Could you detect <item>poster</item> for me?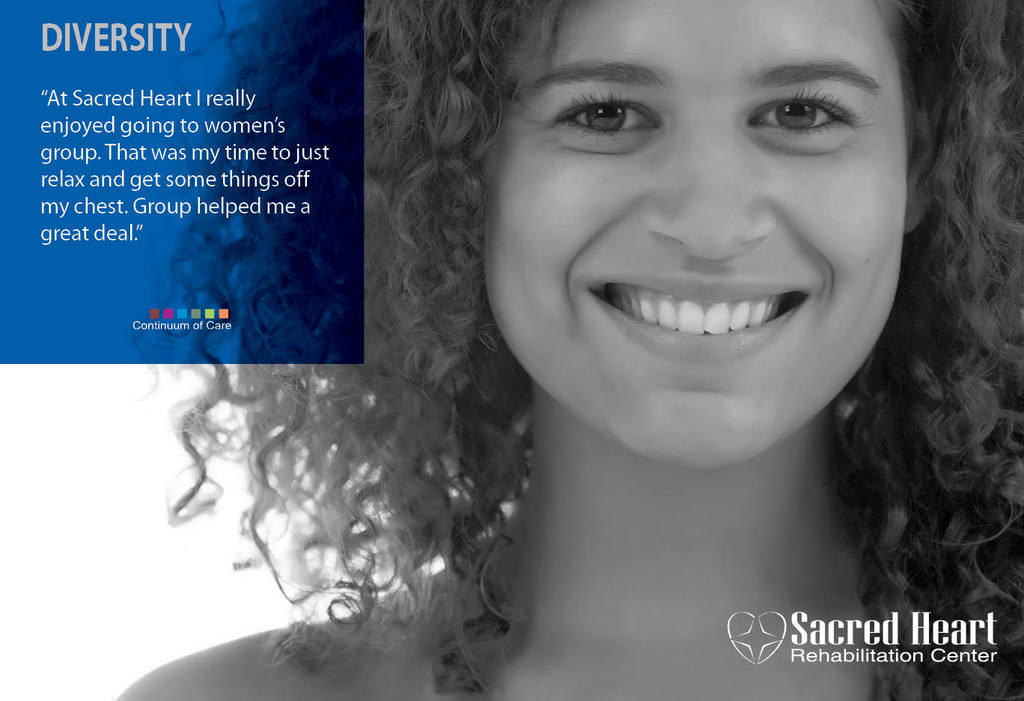
Detection result: <region>0, 0, 1021, 700</region>.
